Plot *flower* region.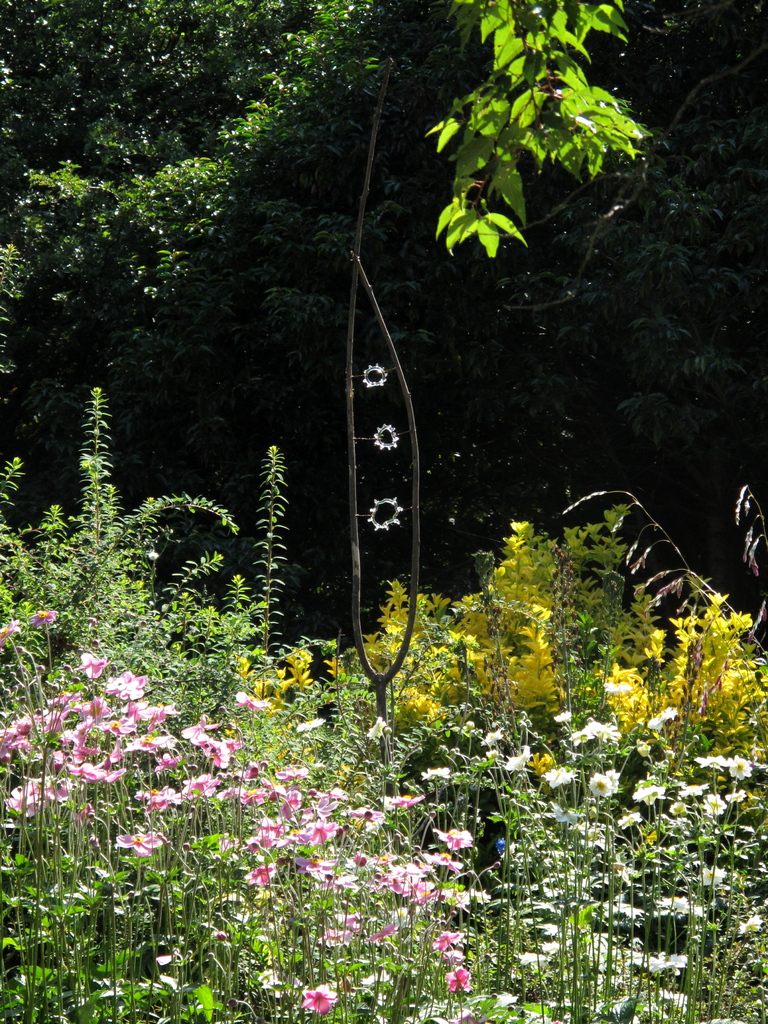
Plotted at [323,911,362,947].
